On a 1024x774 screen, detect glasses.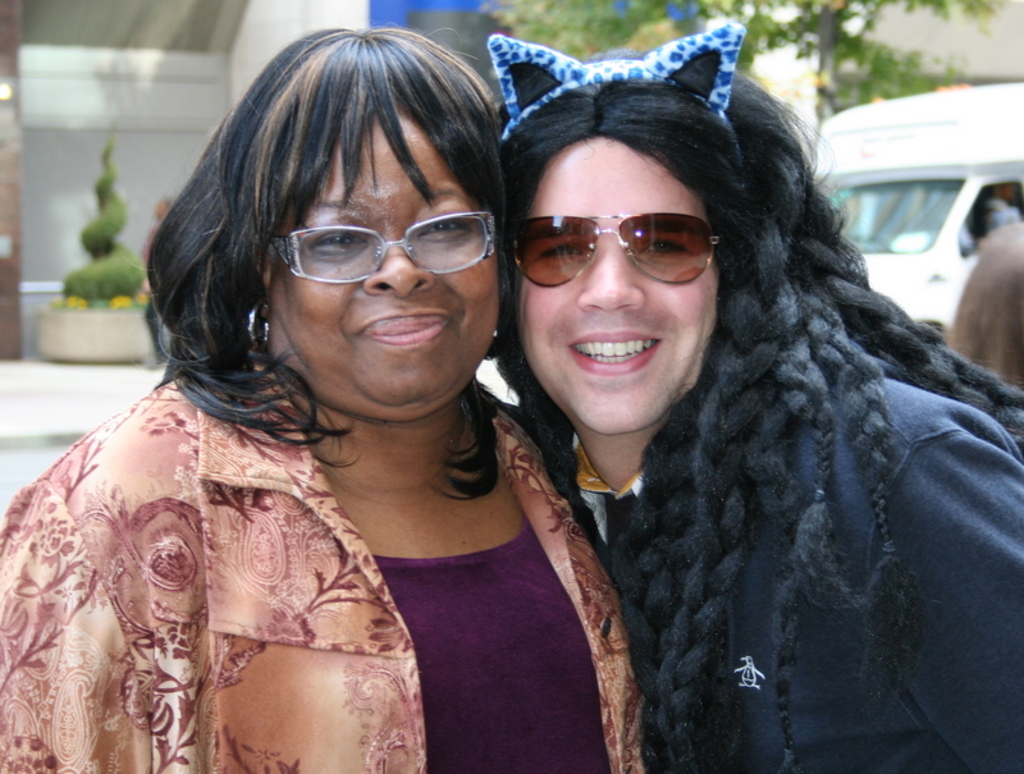
Rect(265, 209, 497, 281).
